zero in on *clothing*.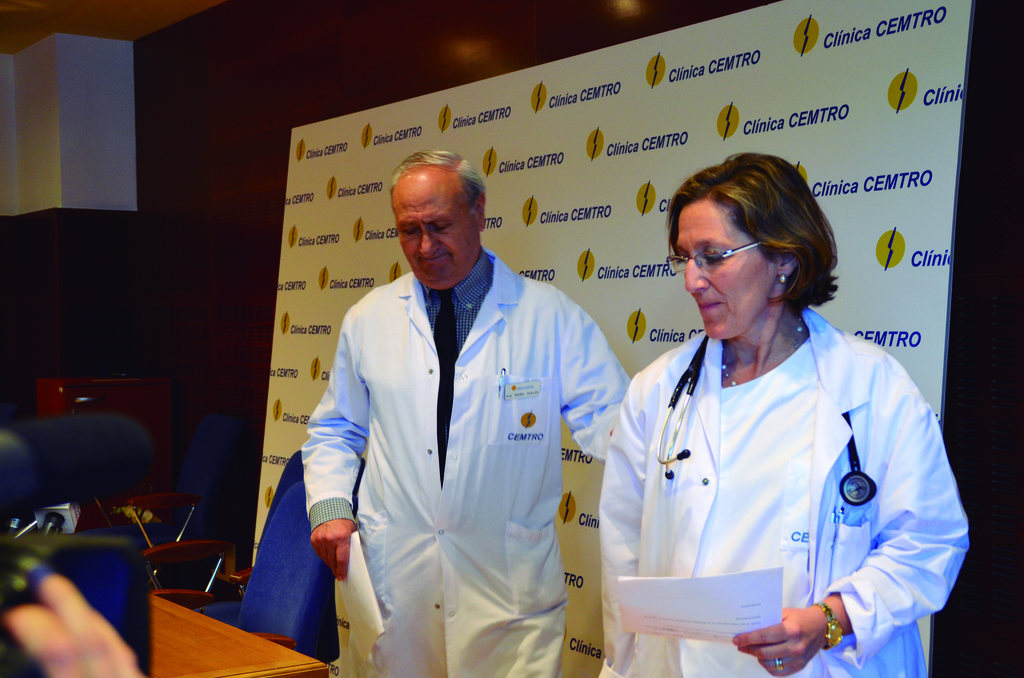
Zeroed in: (301,245,632,677).
